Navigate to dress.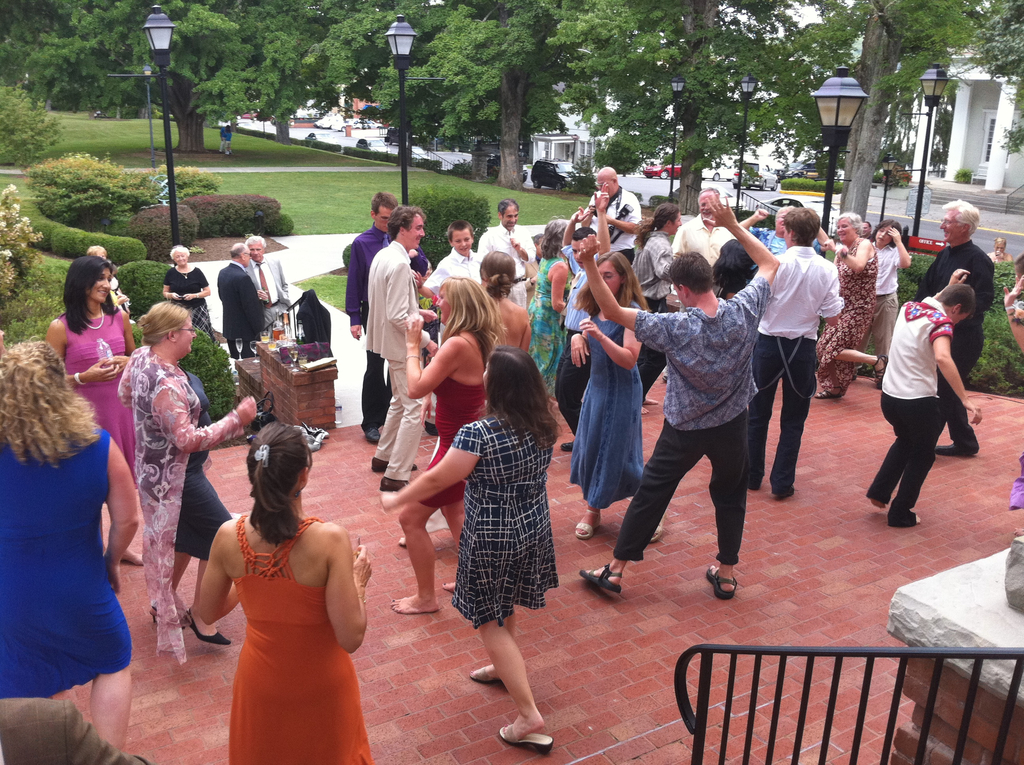
Navigation target: 132 350 228 561.
